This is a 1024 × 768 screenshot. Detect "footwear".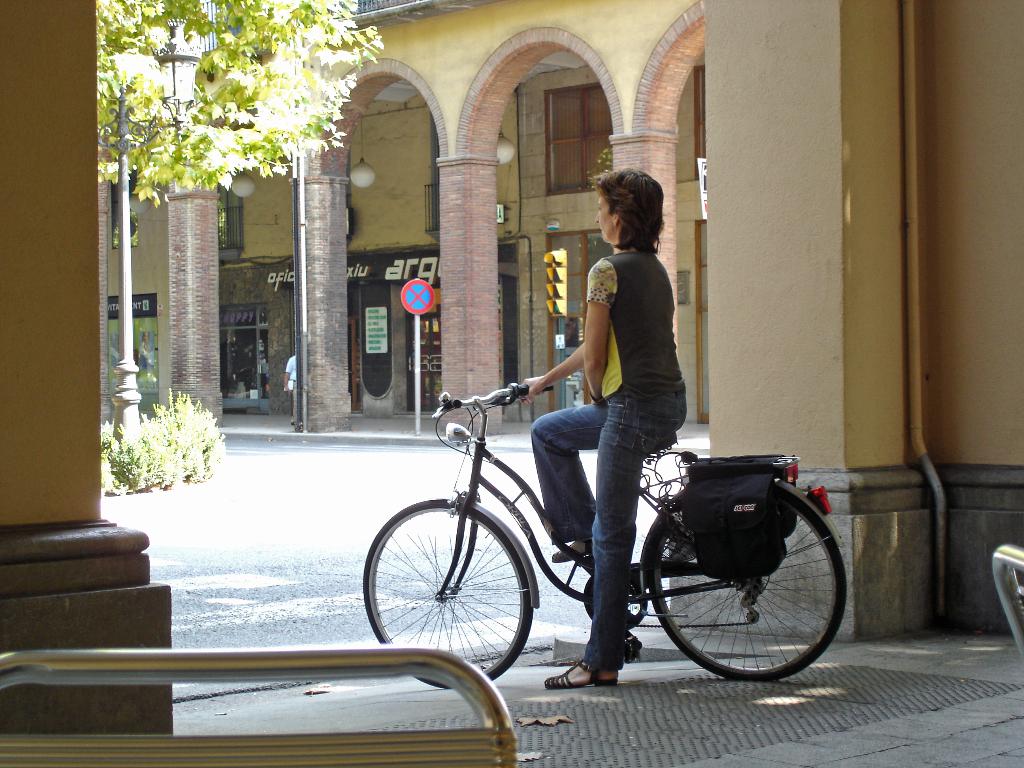
547:663:613:683.
